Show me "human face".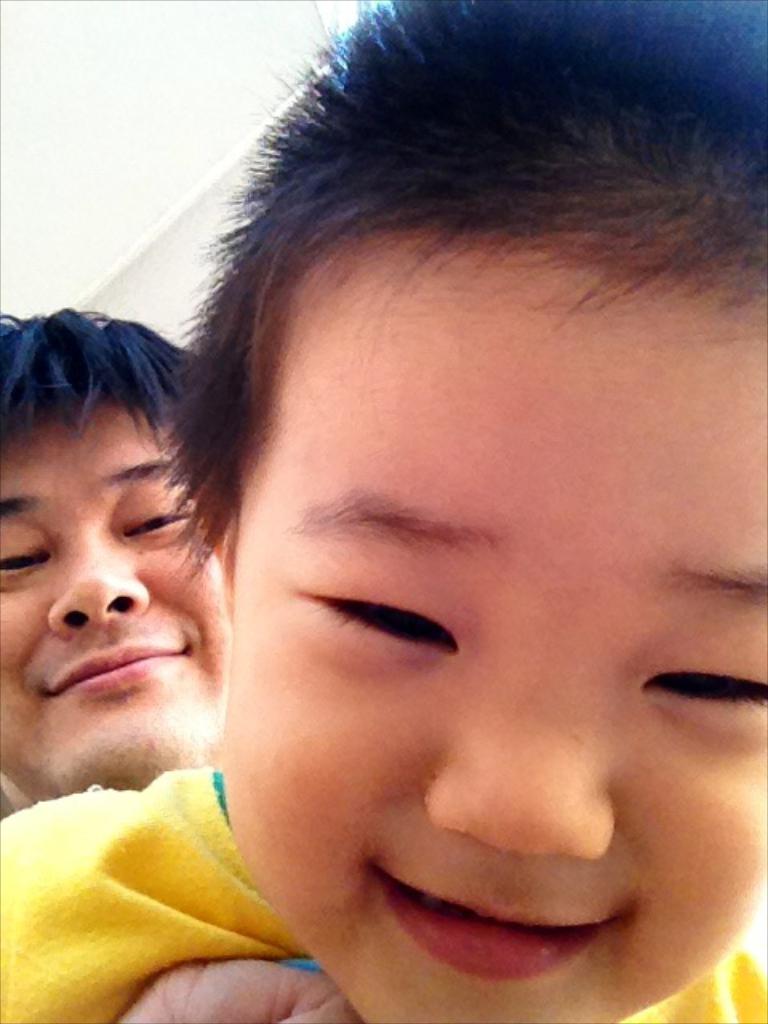
"human face" is here: [left=206, top=208, right=766, bottom=1022].
